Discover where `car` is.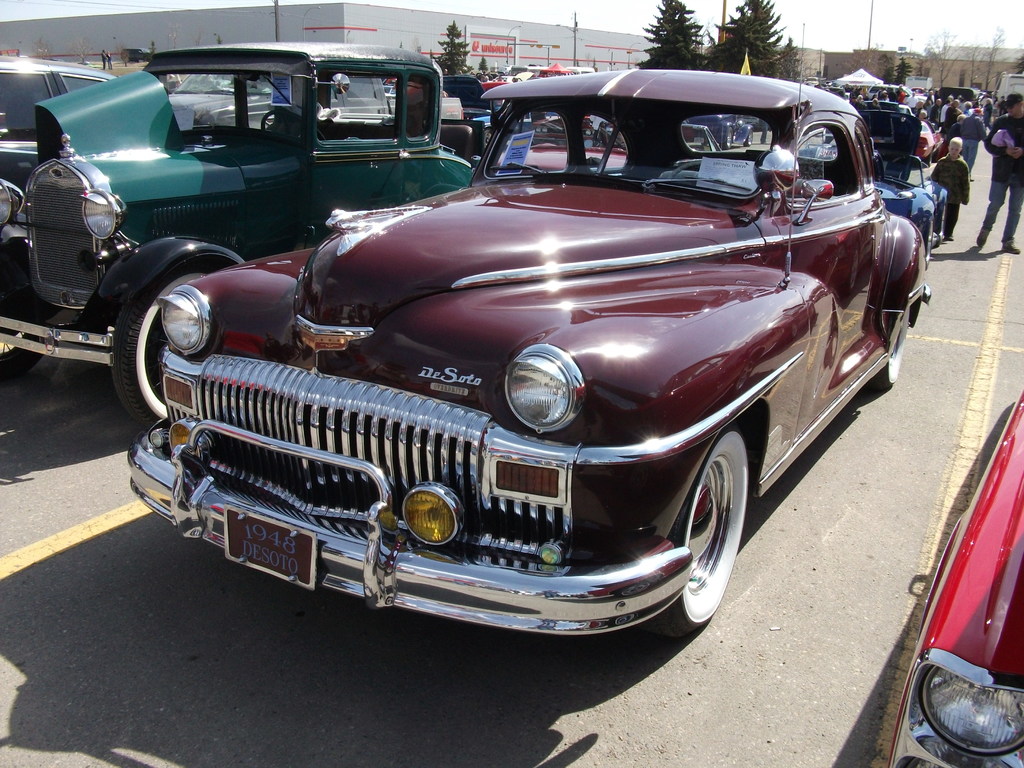
Discovered at <bbox>877, 384, 1023, 767</bbox>.
